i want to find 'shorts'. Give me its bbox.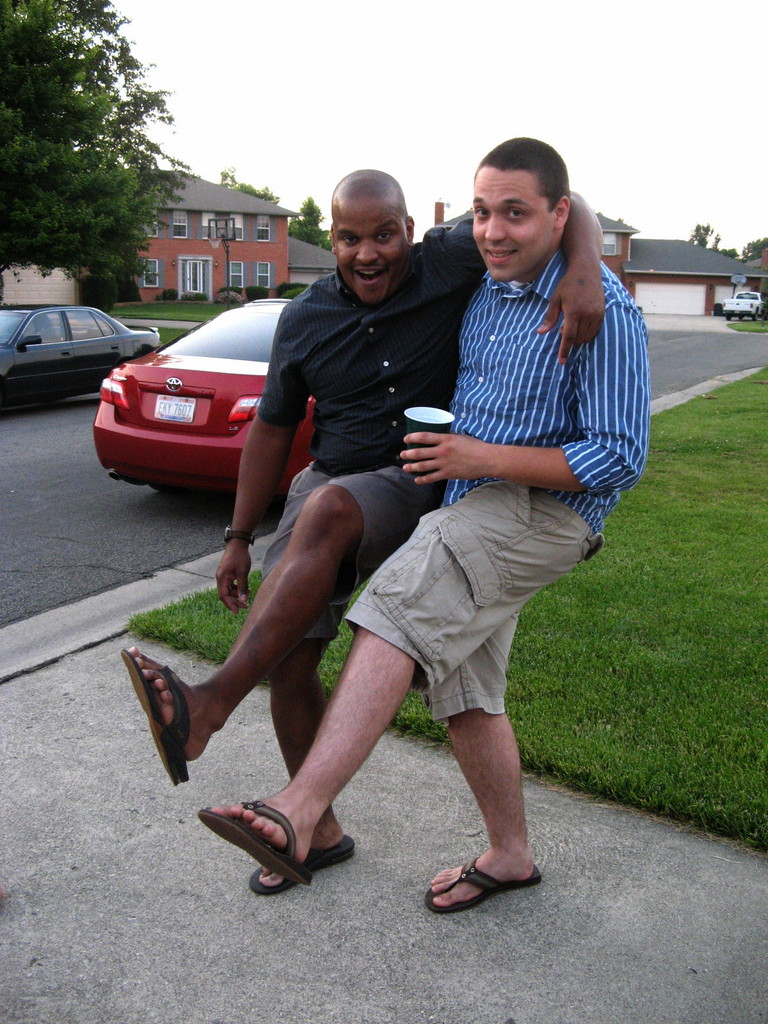
l=254, t=464, r=443, b=578.
